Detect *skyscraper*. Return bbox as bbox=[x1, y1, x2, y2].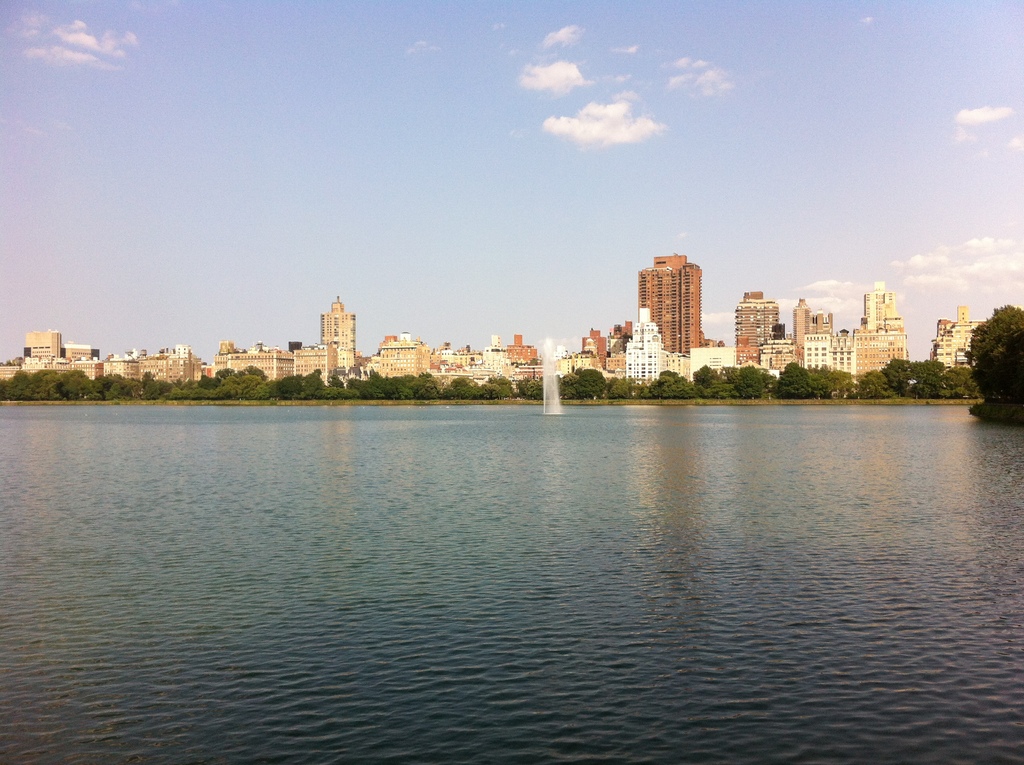
bbox=[379, 328, 426, 382].
